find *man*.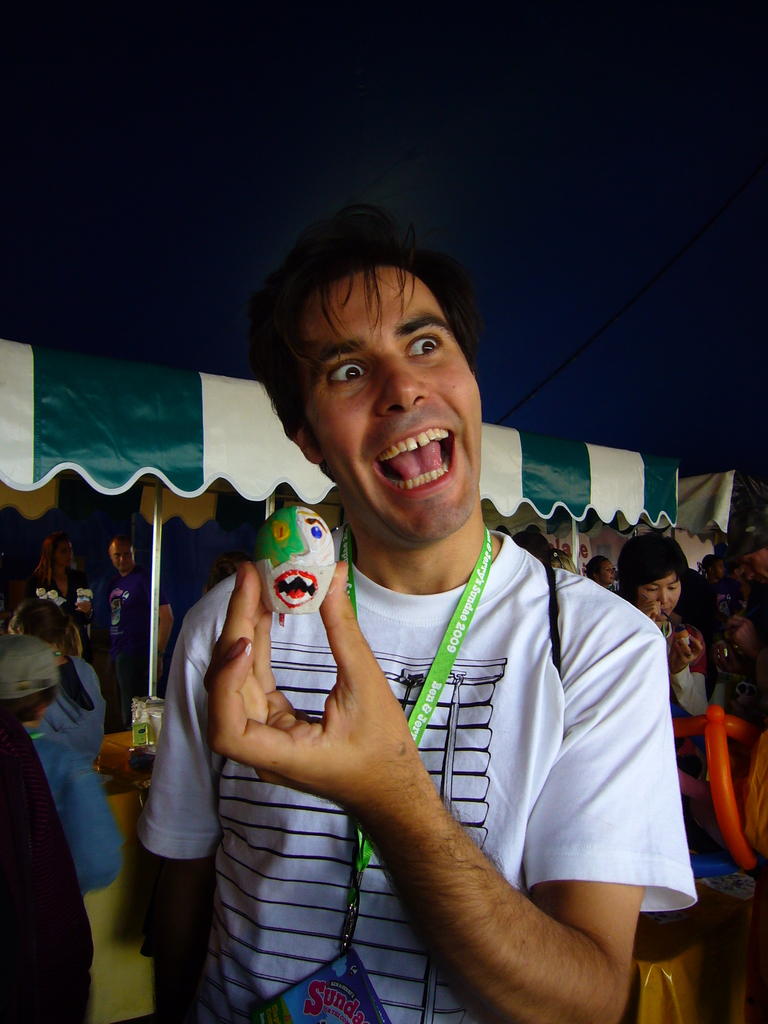
box=[157, 227, 722, 1014].
